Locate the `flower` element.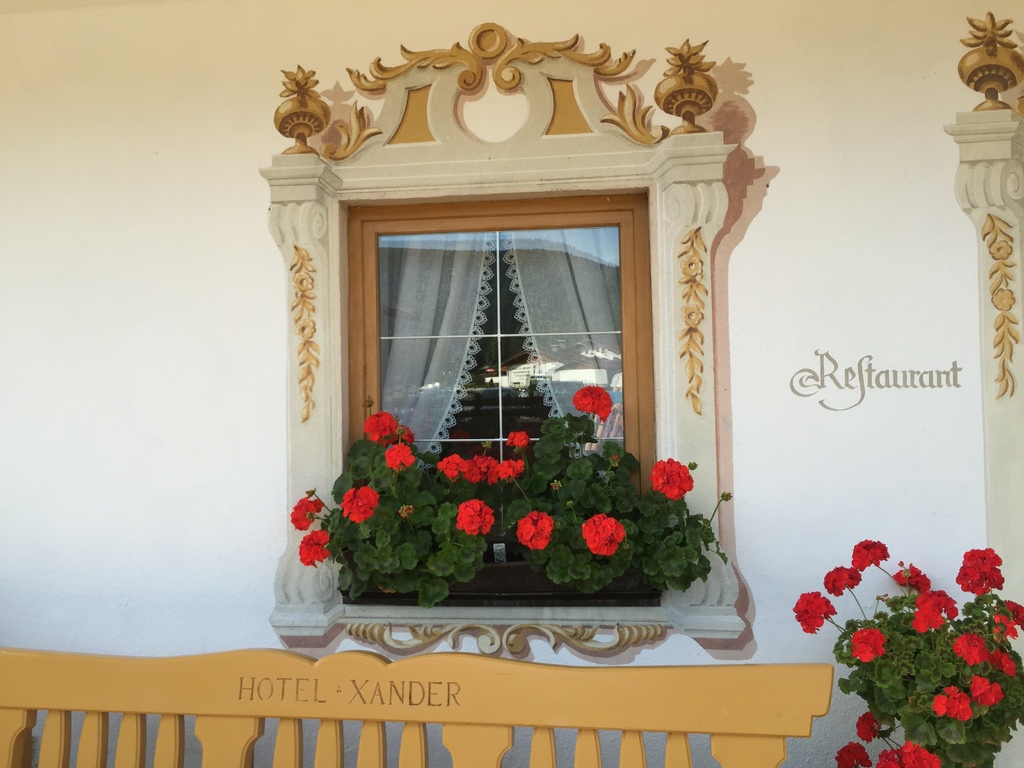
Element bbox: bbox=(651, 456, 691, 498).
